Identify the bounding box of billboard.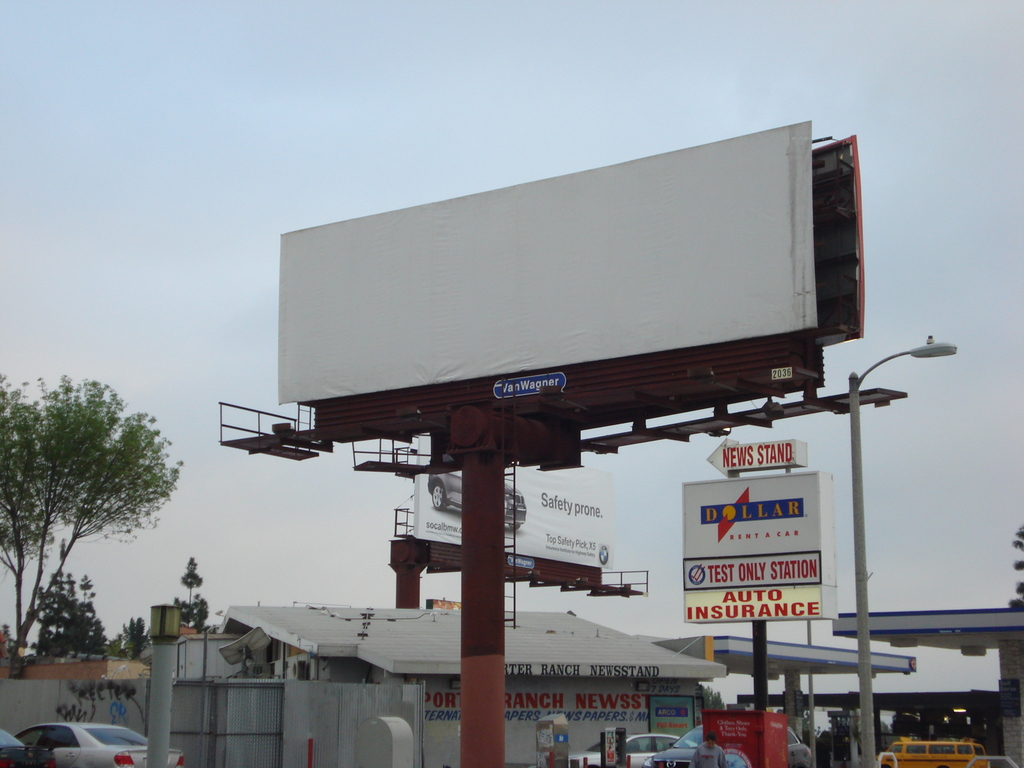
rect(278, 120, 814, 405).
